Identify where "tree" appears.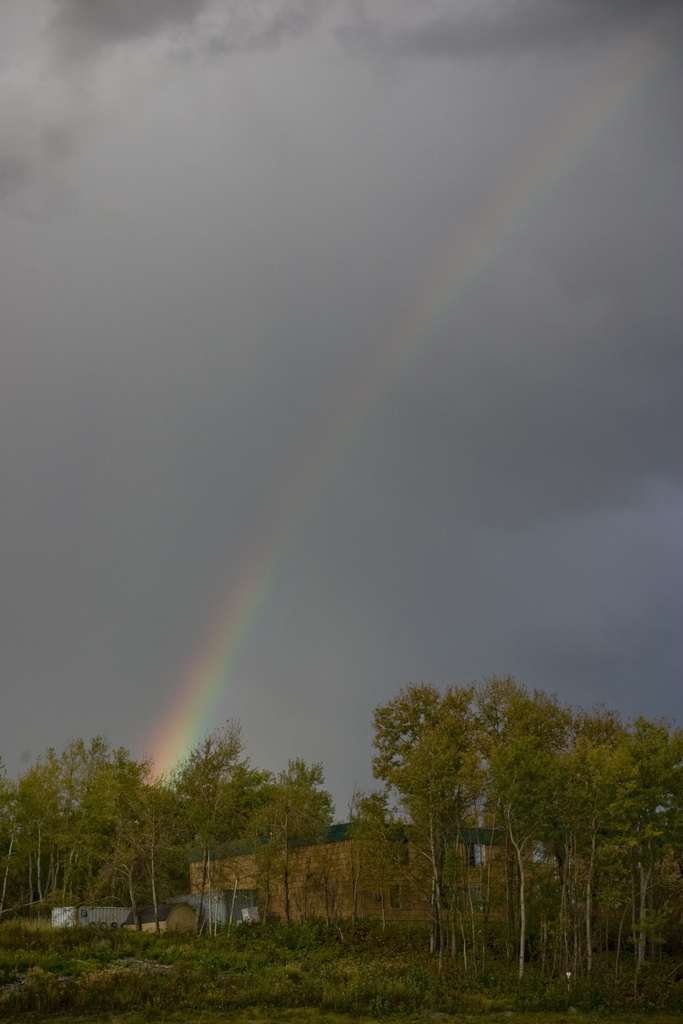
Appears at locate(576, 705, 682, 995).
